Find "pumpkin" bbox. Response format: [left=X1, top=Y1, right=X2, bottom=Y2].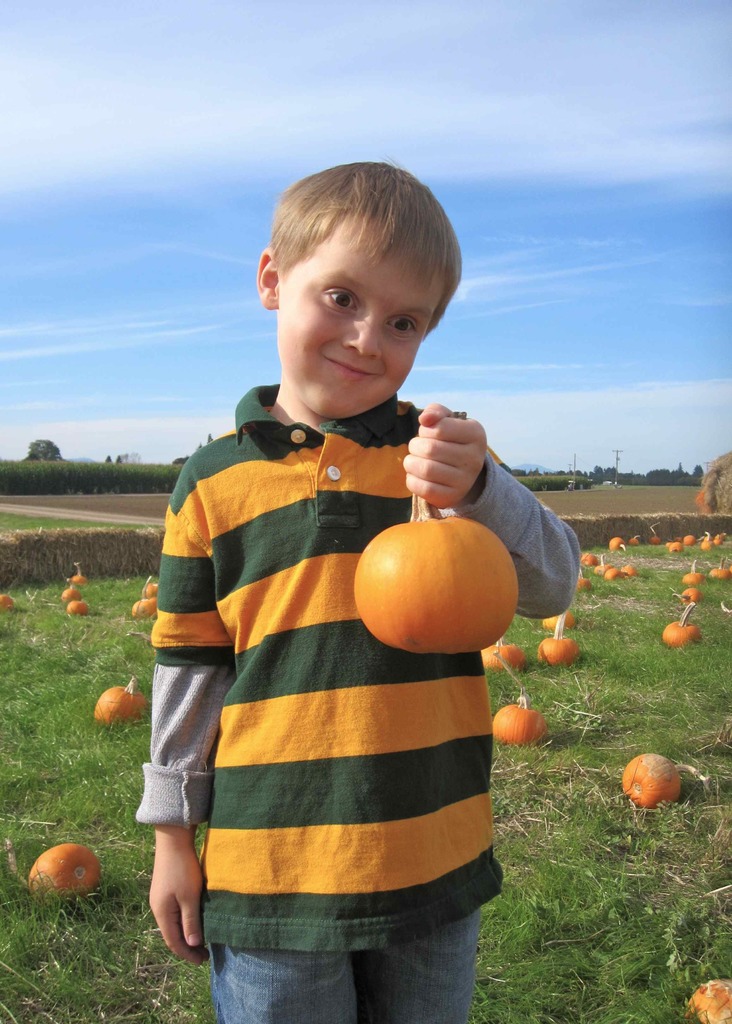
[left=622, top=755, right=683, bottom=811].
